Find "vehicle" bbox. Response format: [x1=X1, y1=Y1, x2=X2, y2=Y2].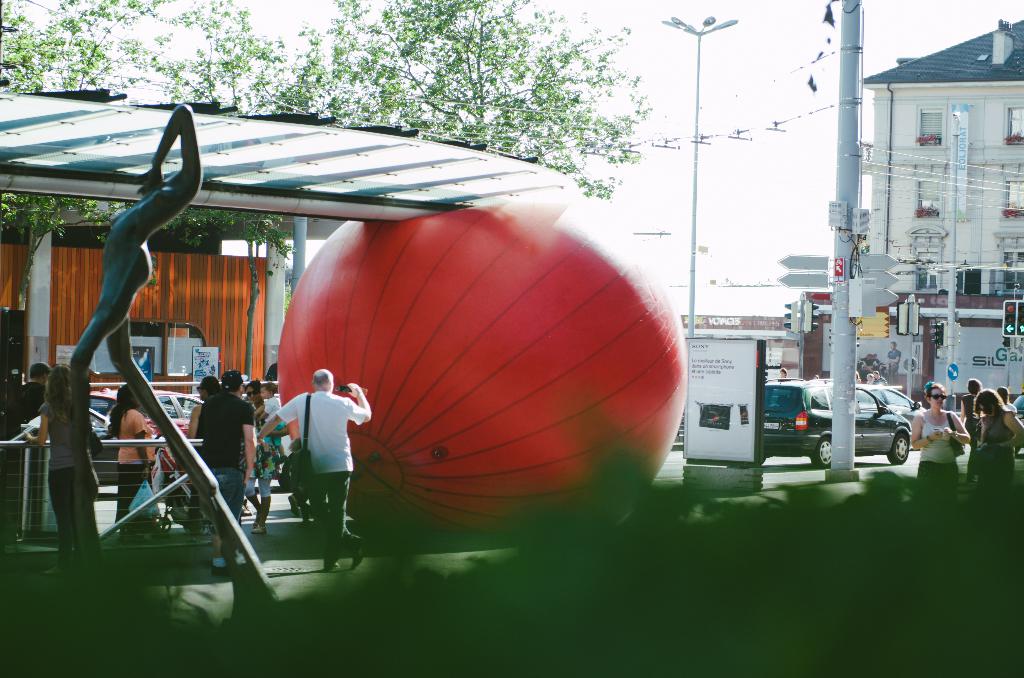
[x1=761, y1=378, x2=911, y2=471].
